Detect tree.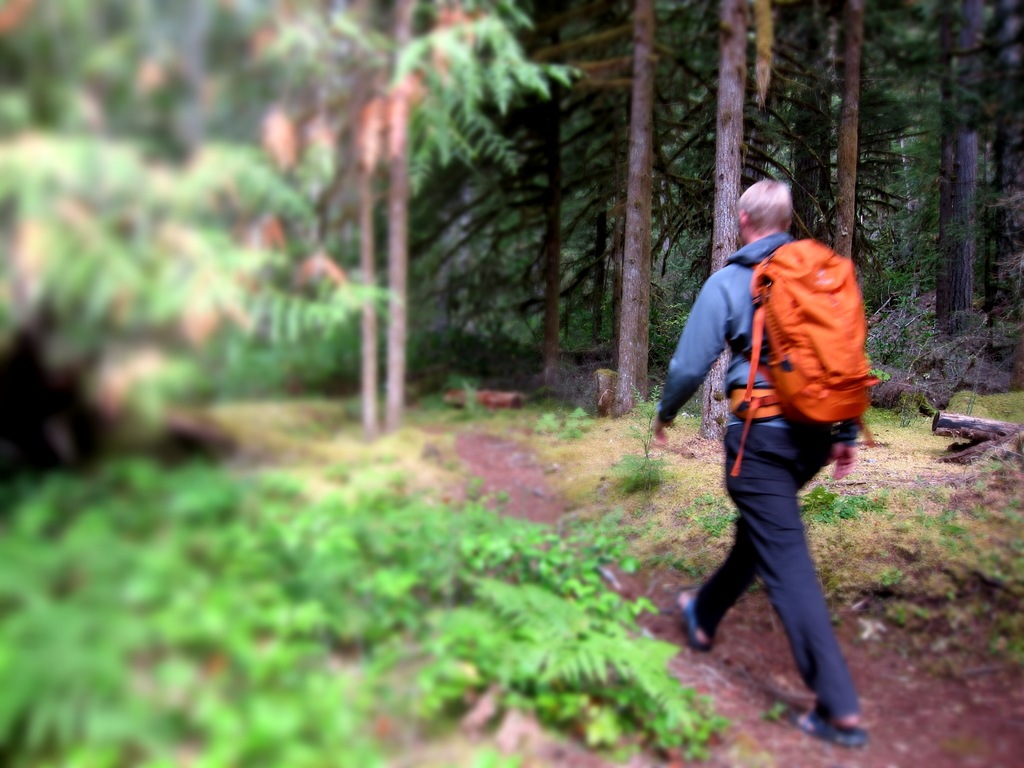
Detected at [left=698, top=0, right=746, bottom=440].
